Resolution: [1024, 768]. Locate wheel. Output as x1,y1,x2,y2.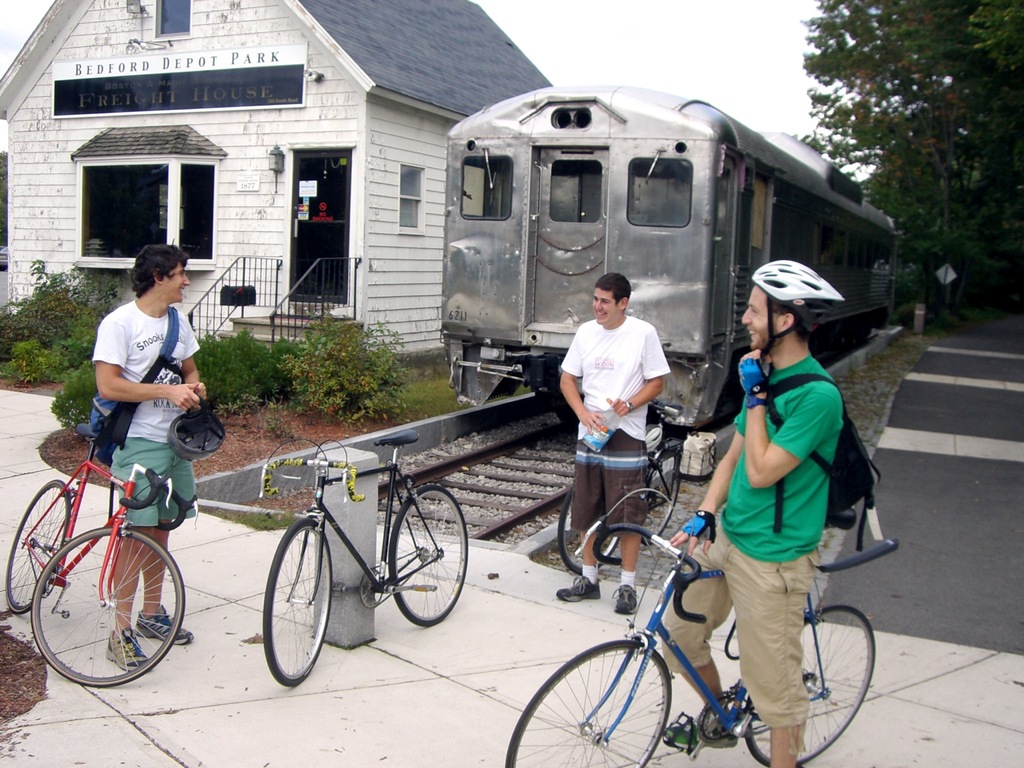
557,481,618,575.
